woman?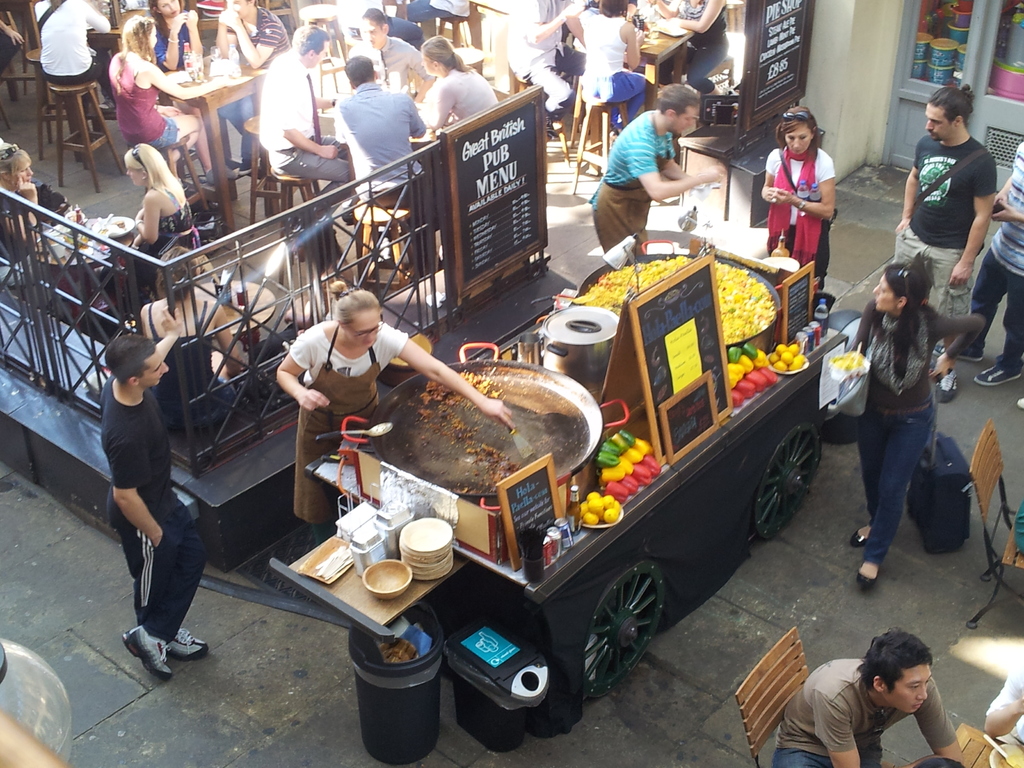
x1=148, y1=0, x2=205, y2=74
